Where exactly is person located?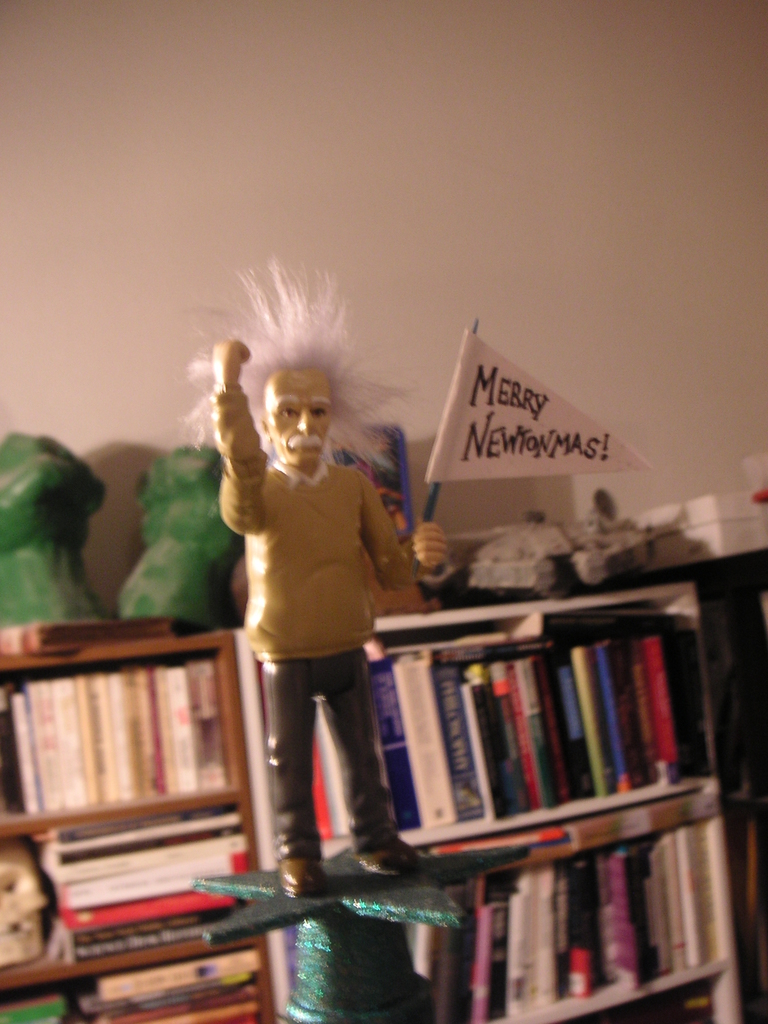
Its bounding box is bbox=(167, 245, 449, 901).
